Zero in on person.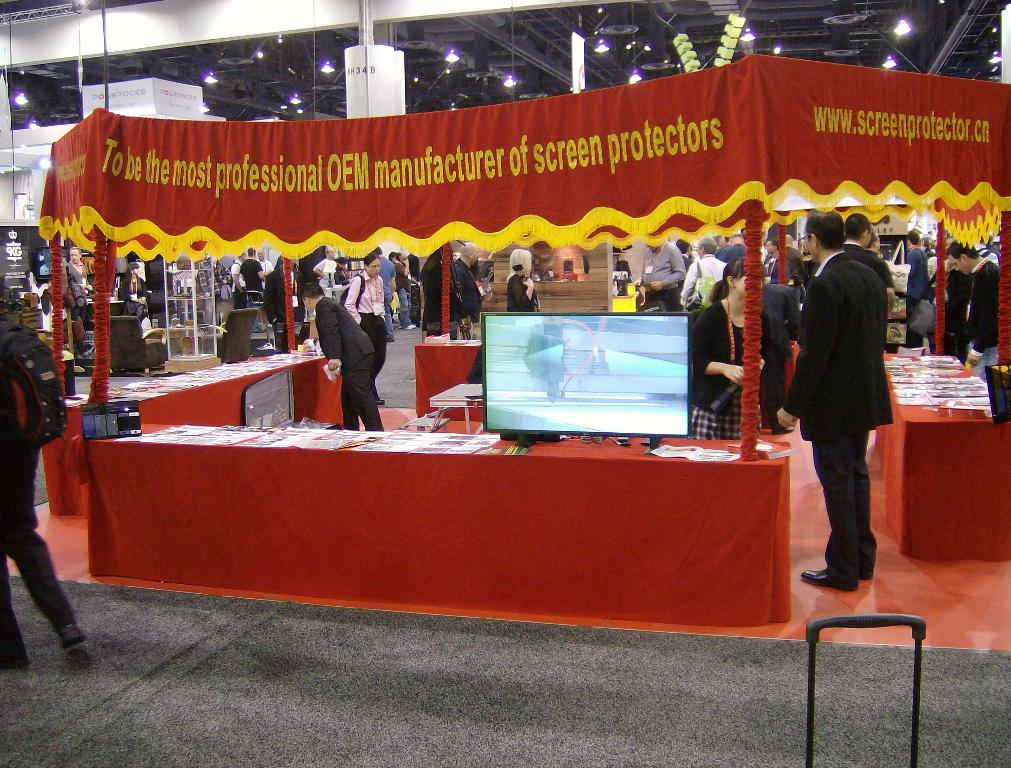
Zeroed in: l=897, t=237, r=922, b=340.
